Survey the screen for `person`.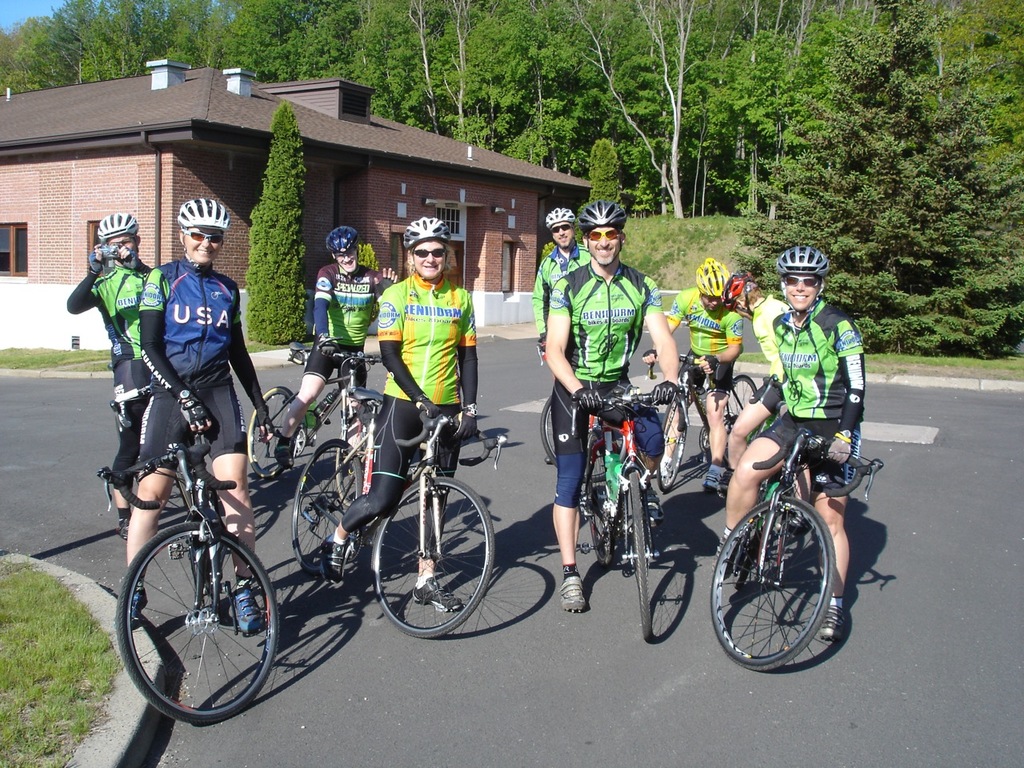
Survey found: <bbox>726, 276, 797, 482</bbox>.
